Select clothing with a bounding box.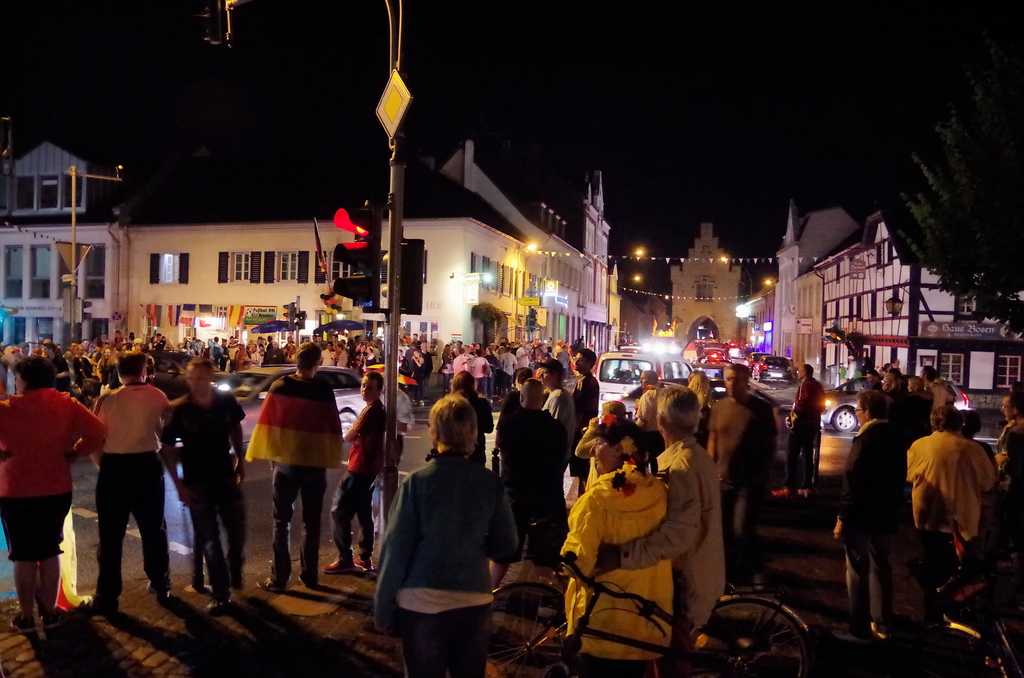
box=[168, 399, 262, 579].
